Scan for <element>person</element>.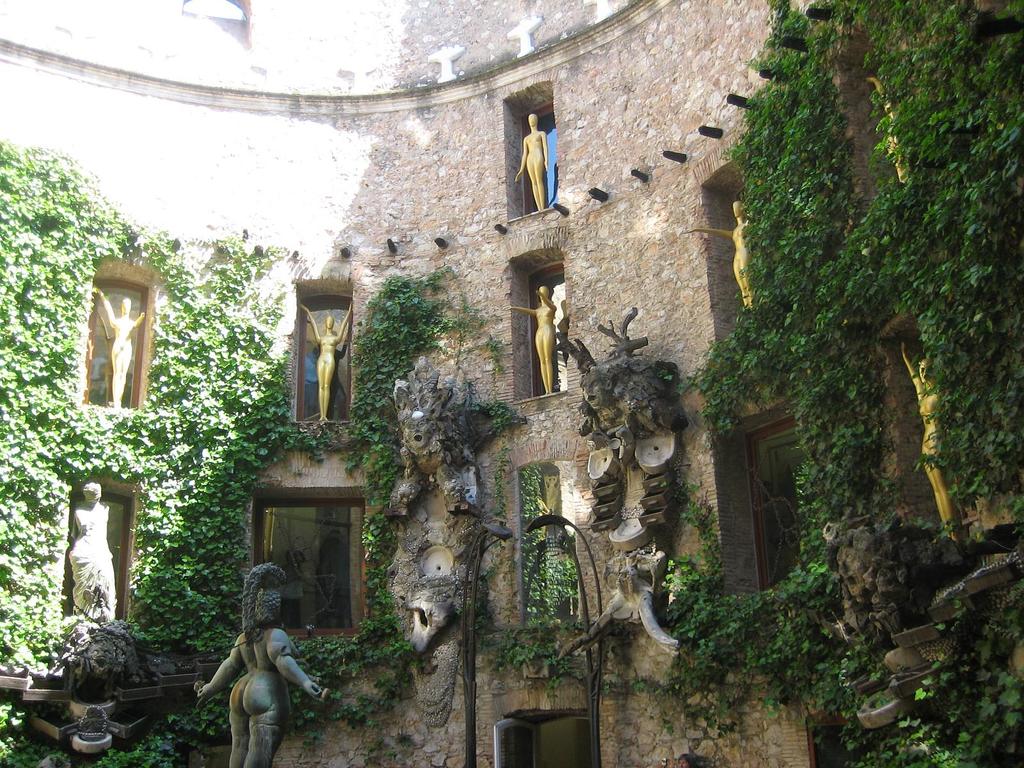
Scan result: bbox(96, 289, 145, 408).
